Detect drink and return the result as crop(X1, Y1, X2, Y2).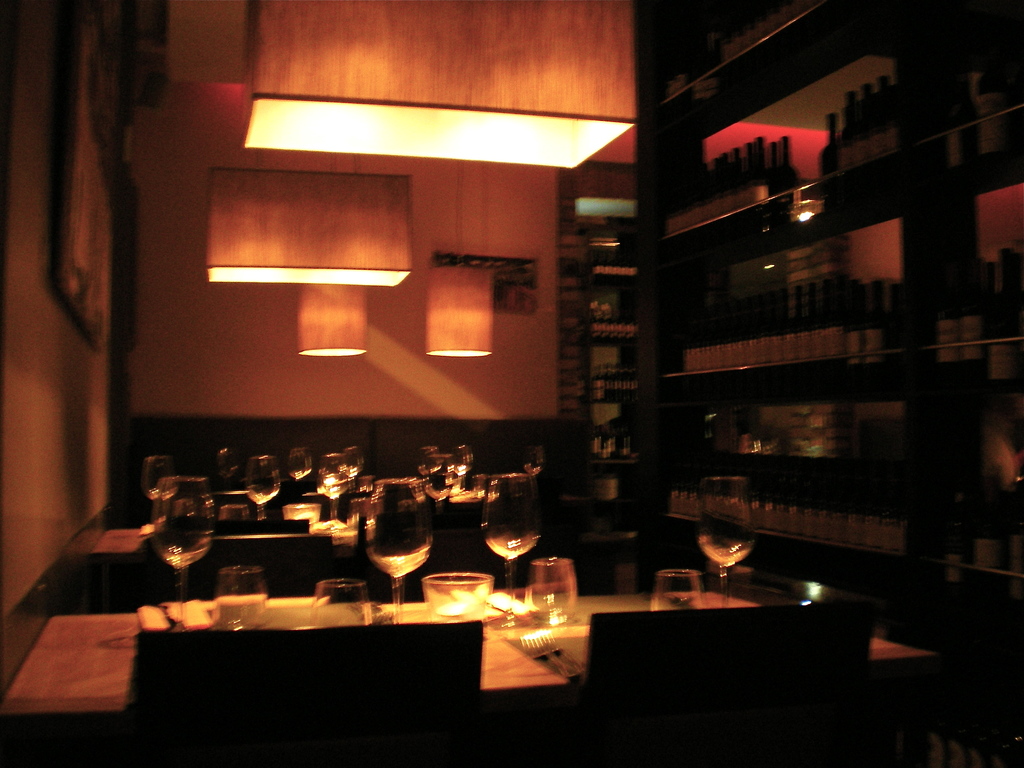
crop(149, 525, 212, 575).
